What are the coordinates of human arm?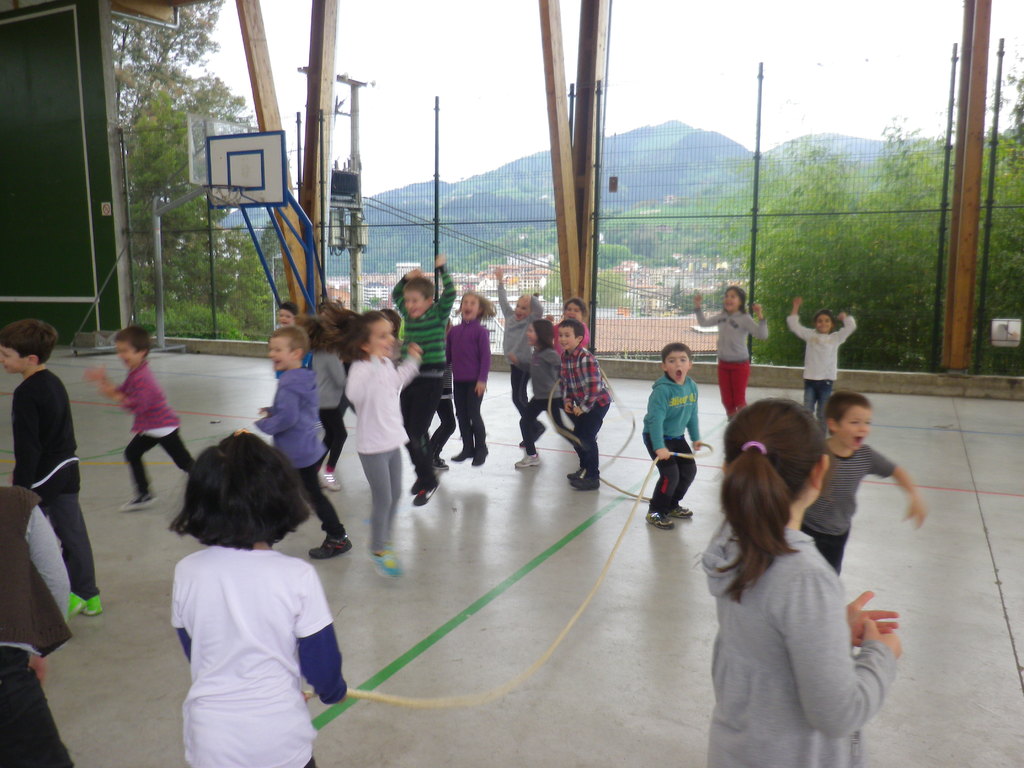
(x1=435, y1=260, x2=455, y2=316).
